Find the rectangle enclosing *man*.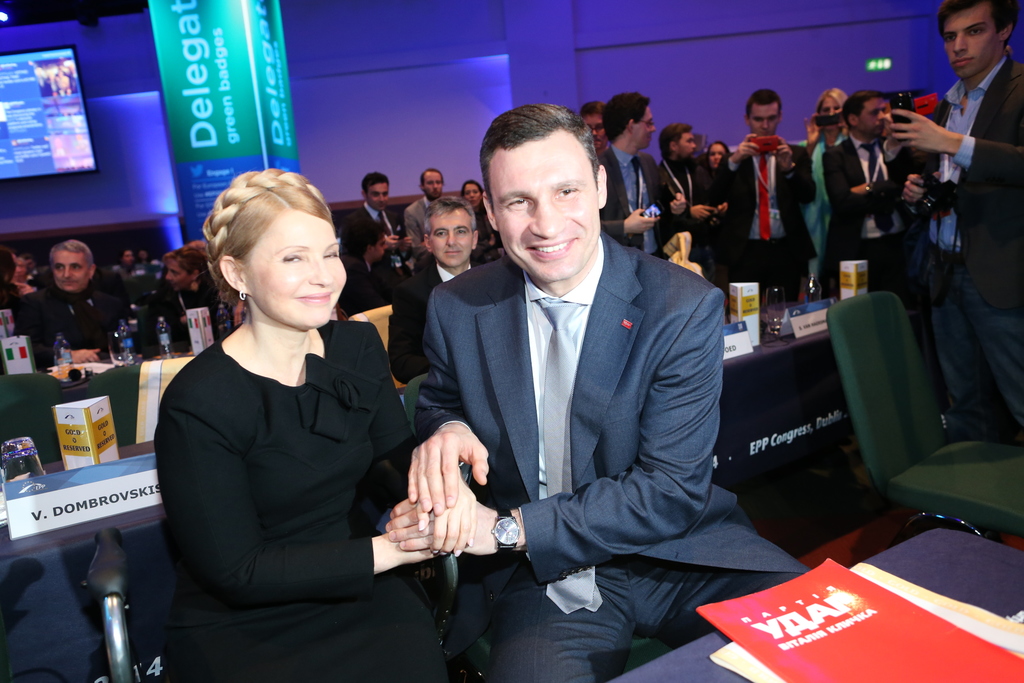
BBox(579, 97, 605, 156).
